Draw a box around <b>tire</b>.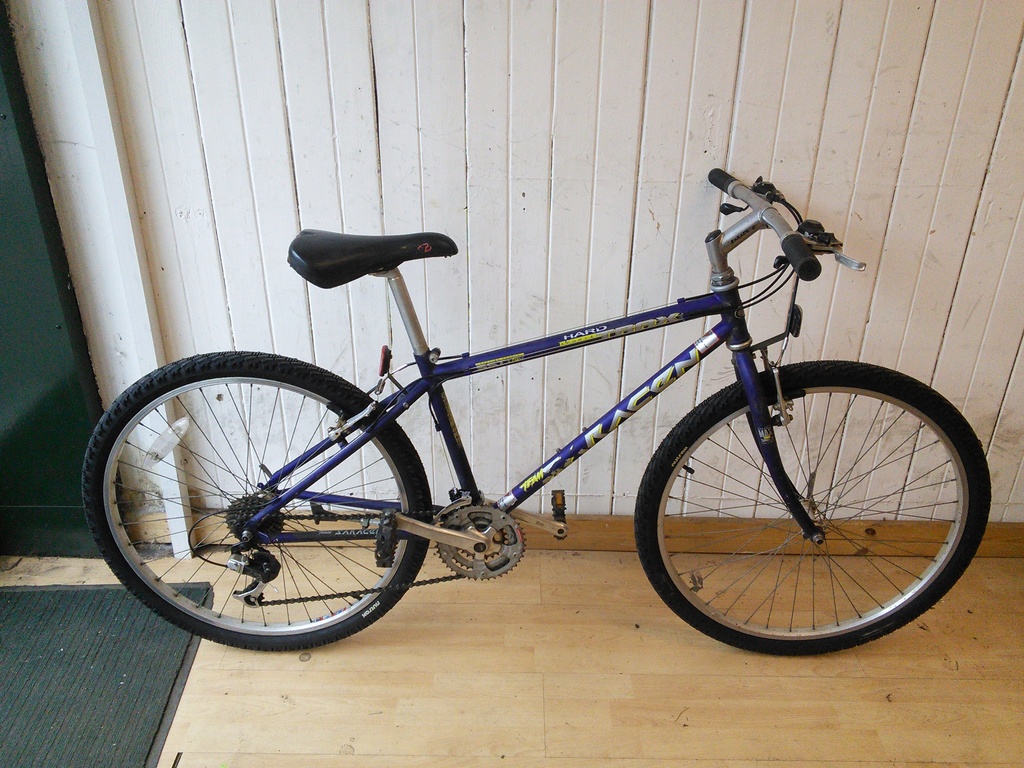
pyautogui.locateOnScreen(632, 339, 970, 659).
